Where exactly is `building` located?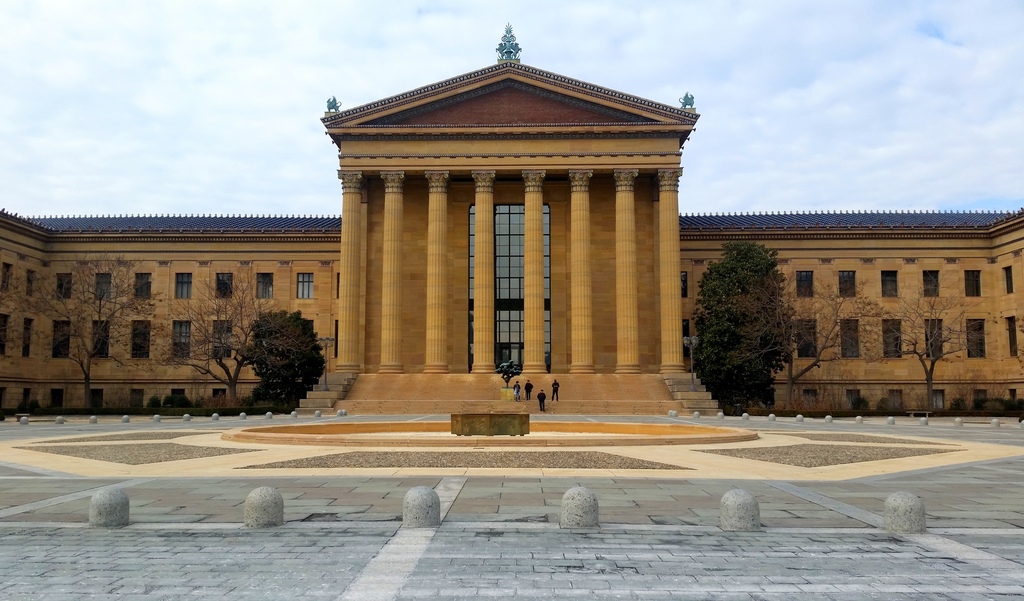
Its bounding box is [0,19,1023,416].
